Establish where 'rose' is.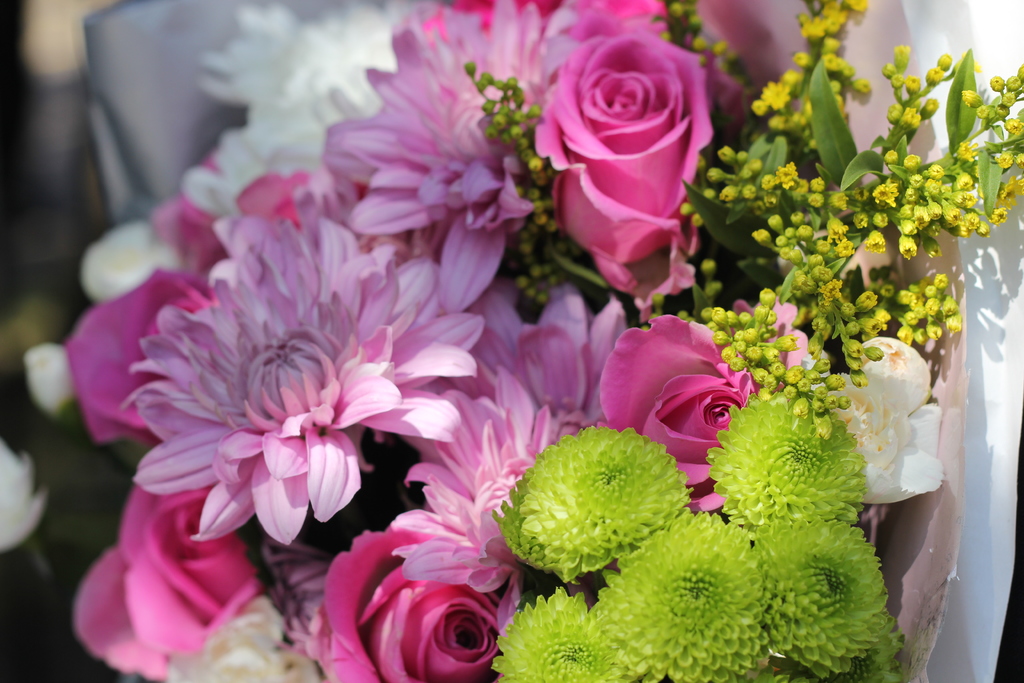
Established at rect(76, 480, 262, 677).
